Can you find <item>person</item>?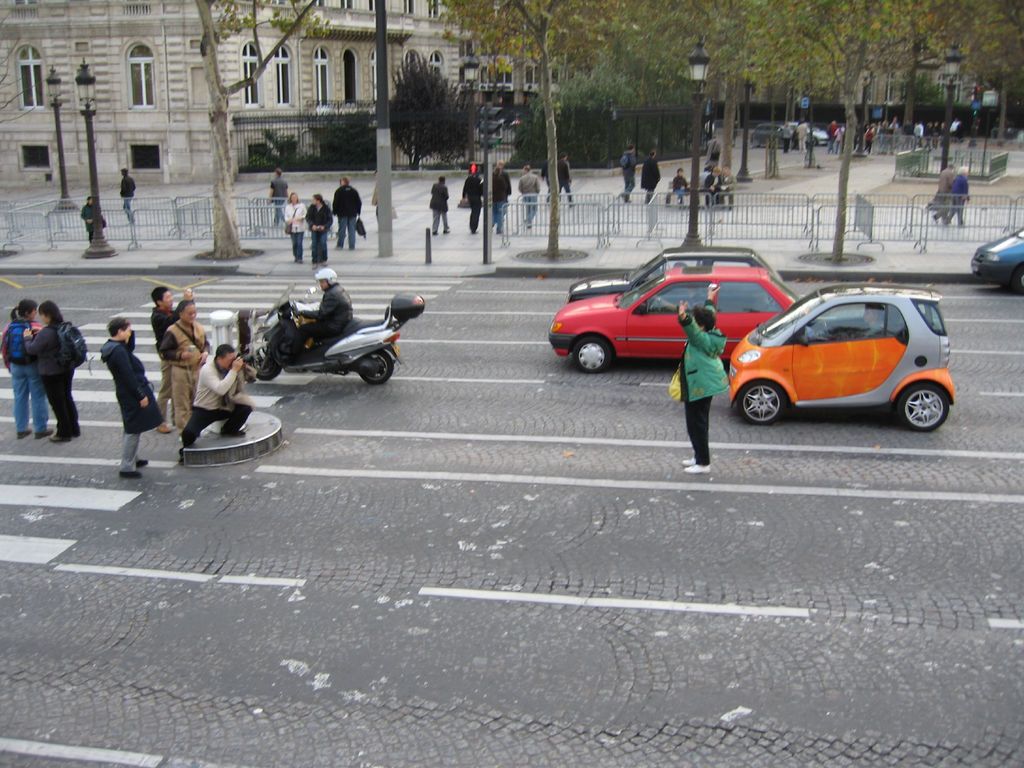
Yes, bounding box: pyautogui.locateOnScreen(707, 166, 726, 207).
